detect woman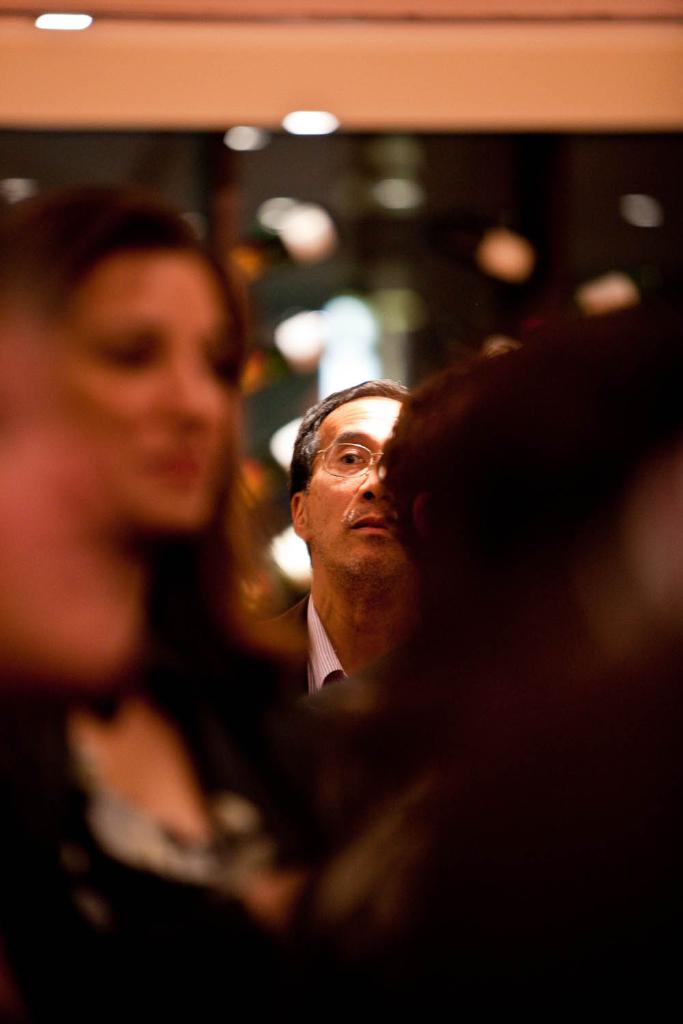
bbox(0, 174, 326, 1023)
